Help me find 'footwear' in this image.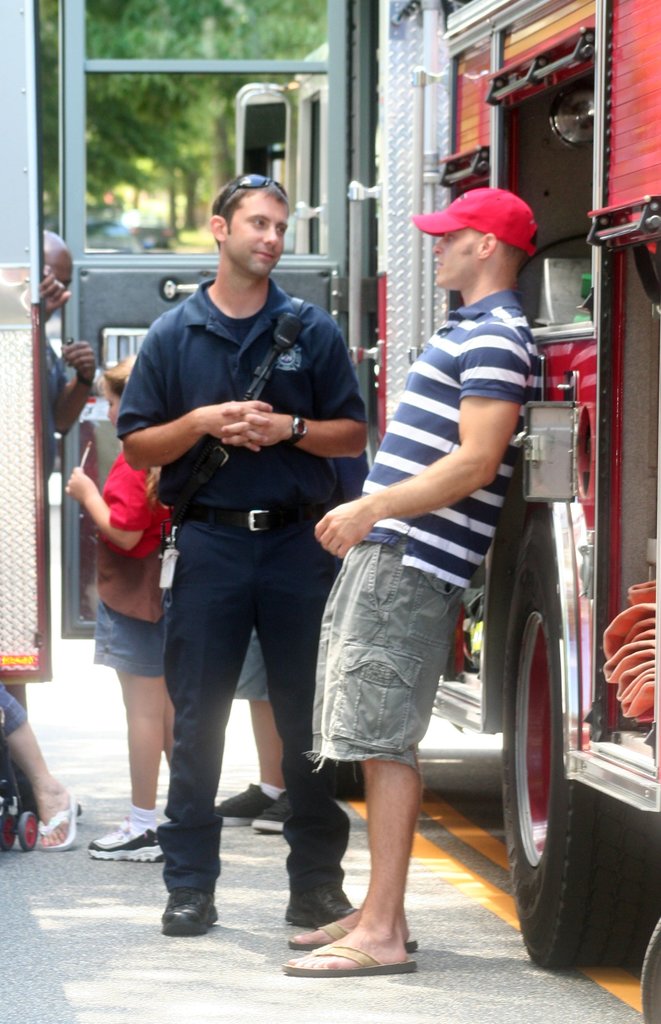
Found it: <region>215, 774, 277, 829</region>.
